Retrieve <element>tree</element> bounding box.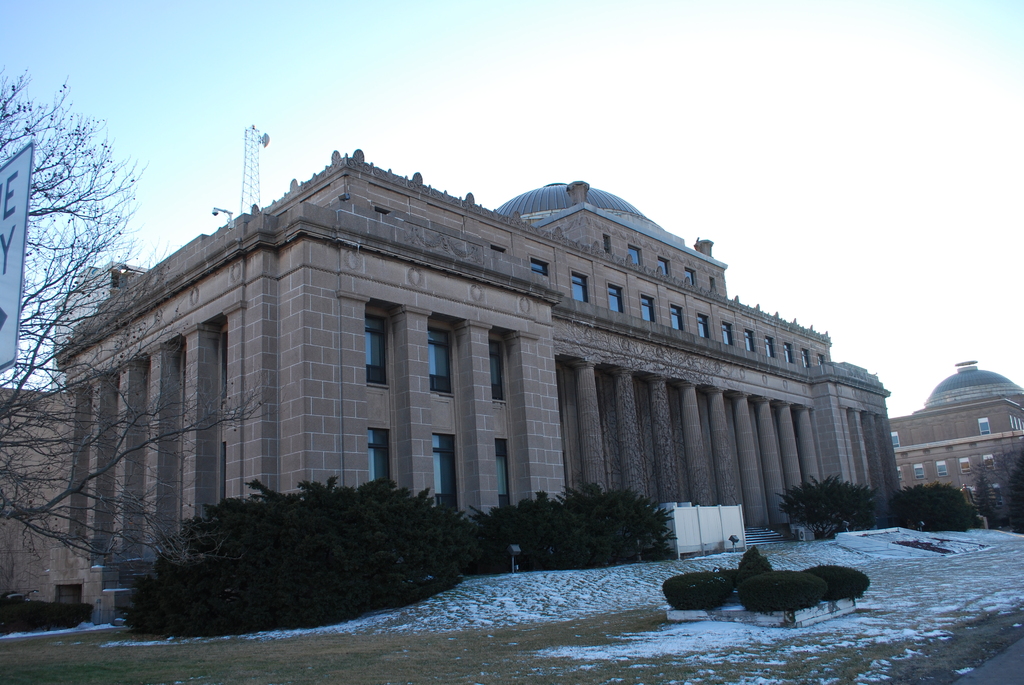
Bounding box: Rect(1001, 445, 1023, 540).
